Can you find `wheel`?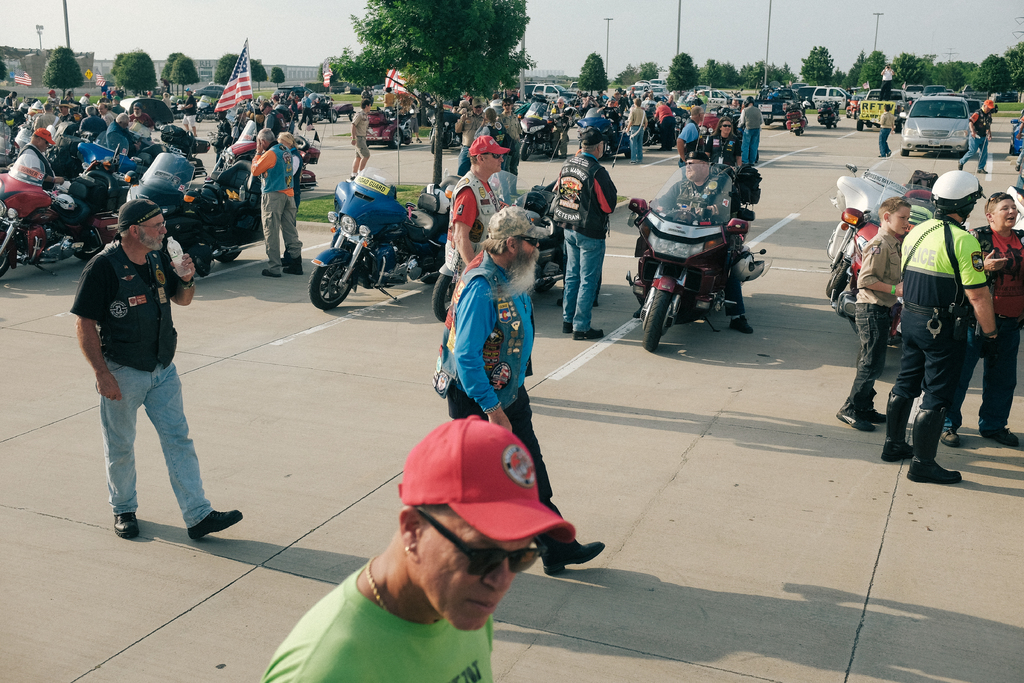
Yes, bounding box: bbox=(825, 260, 851, 299).
